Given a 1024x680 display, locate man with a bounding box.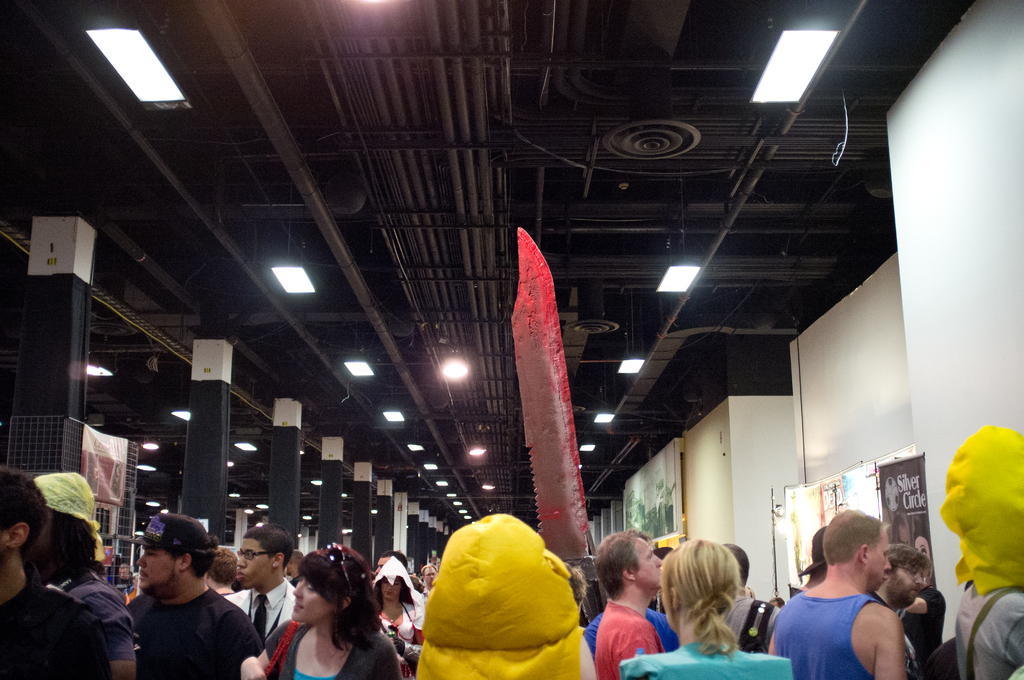
Located: [870,540,934,679].
